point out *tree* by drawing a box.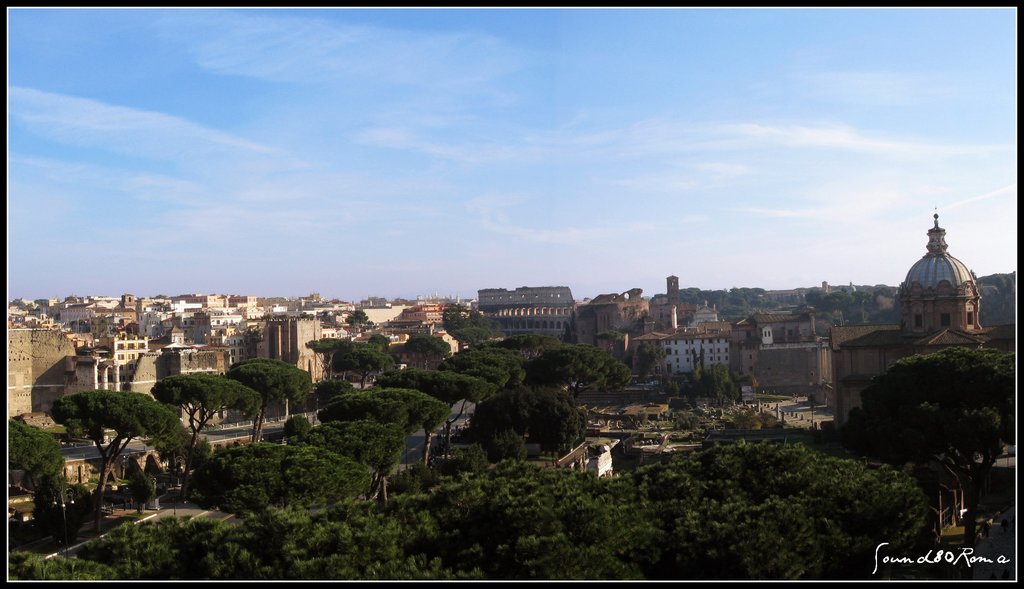
312:388:408:426.
